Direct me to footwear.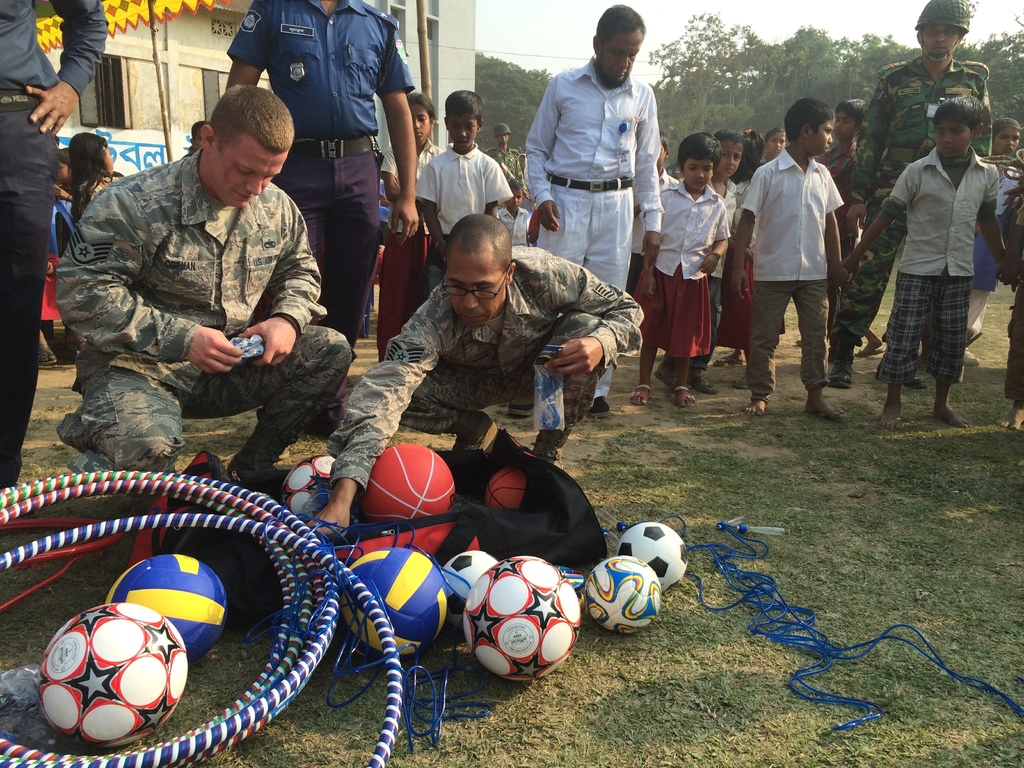
Direction: (x1=629, y1=383, x2=652, y2=404).
